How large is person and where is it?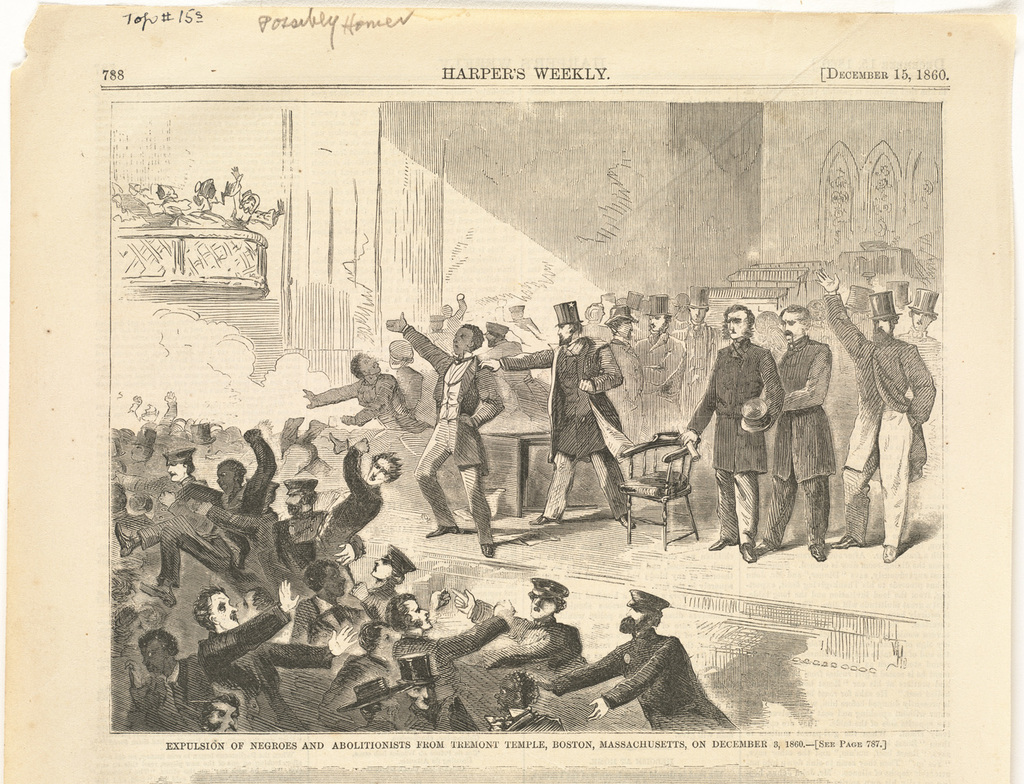
Bounding box: (left=776, top=309, right=849, bottom=556).
